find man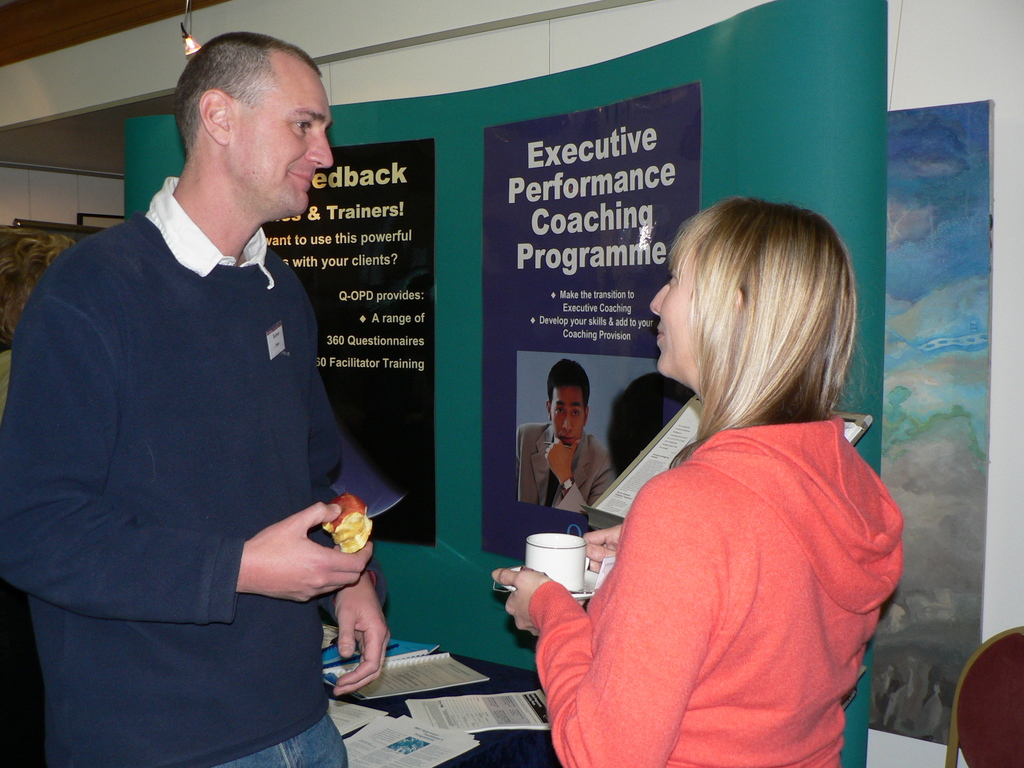
[left=518, top=356, right=613, bottom=516]
